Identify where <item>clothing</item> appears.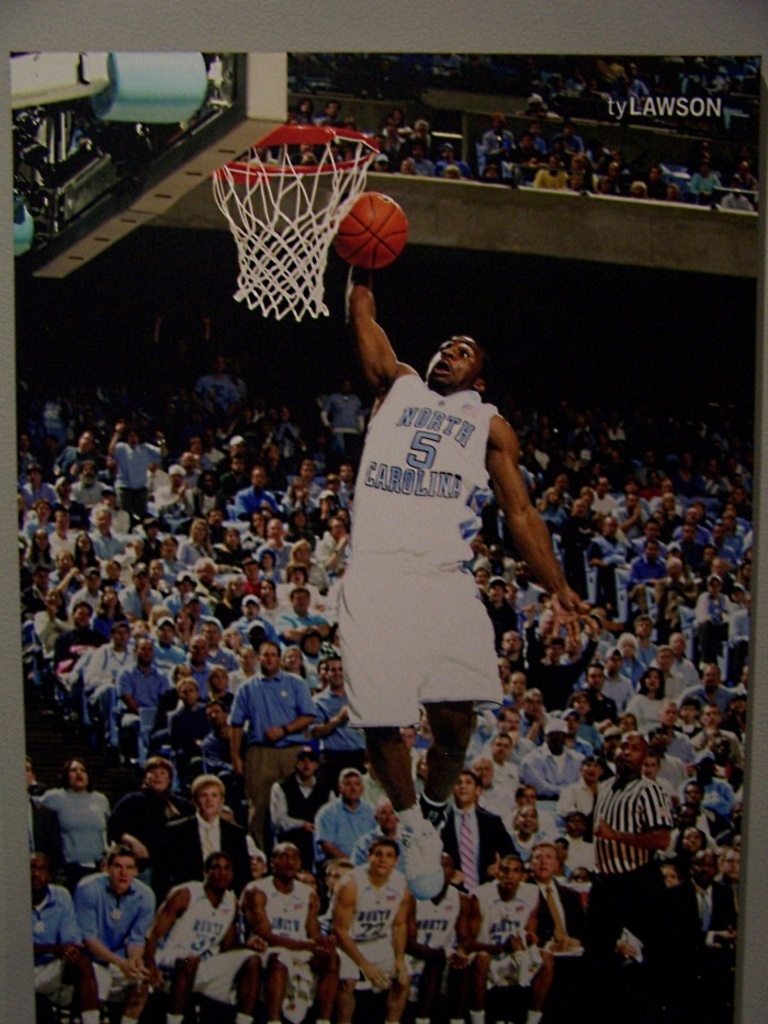
Appears at left=583, top=688, right=621, bottom=730.
